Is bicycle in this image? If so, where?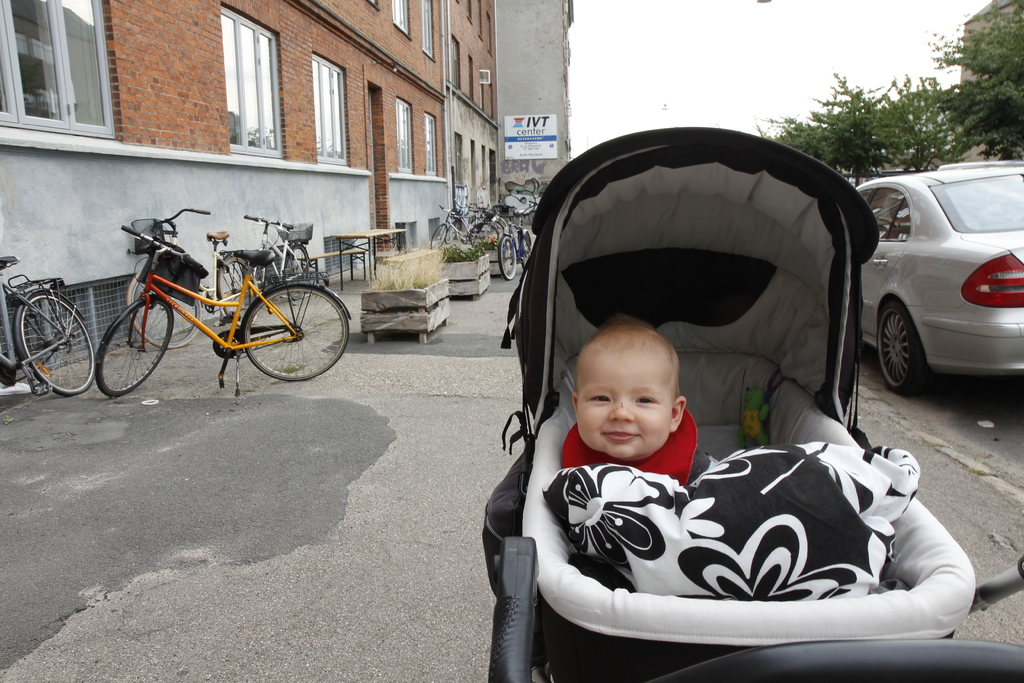
Yes, at locate(125, 207, 260, 352).
